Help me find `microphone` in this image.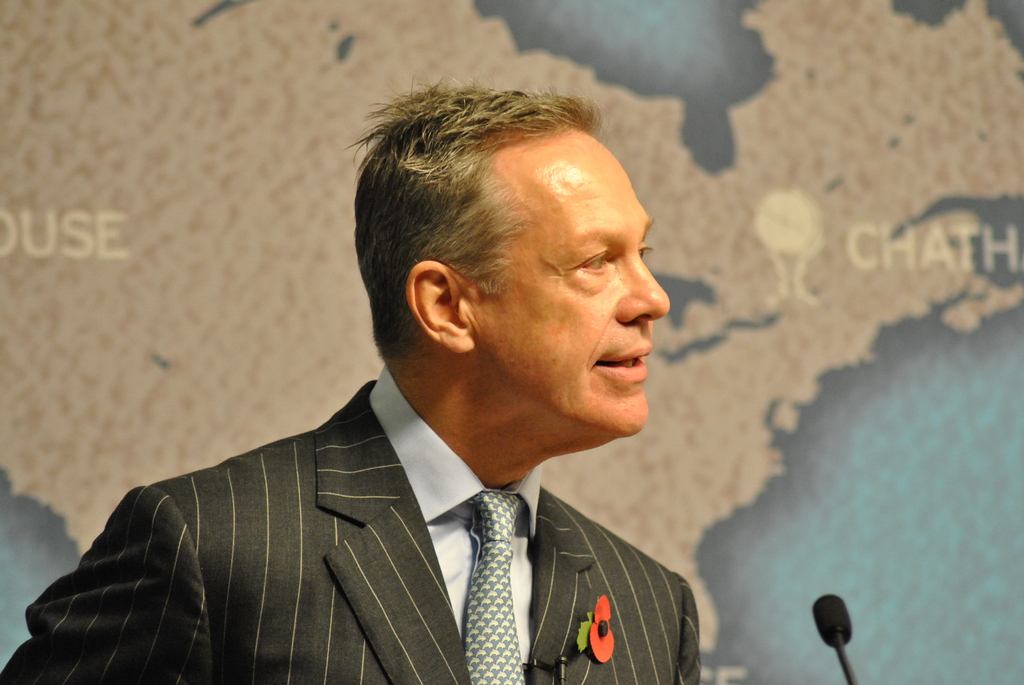
Found it: (left=809, top=589, right=852, bottom=647).
